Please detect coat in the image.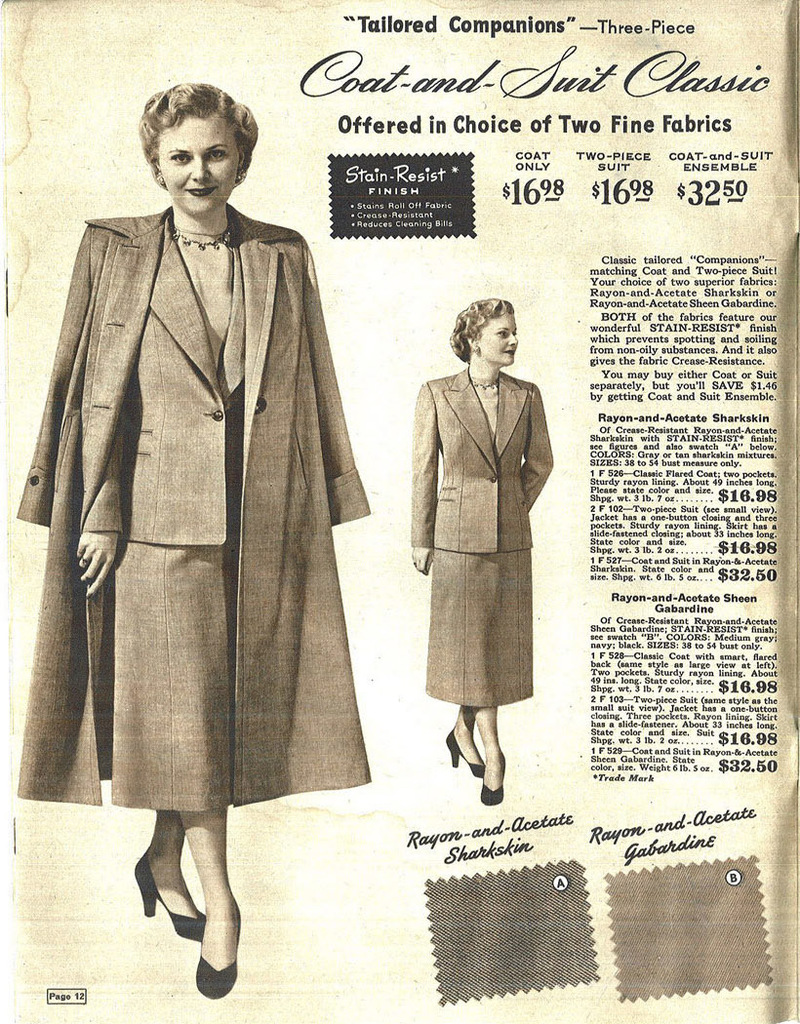
crop(408, 362, 560, 544).
